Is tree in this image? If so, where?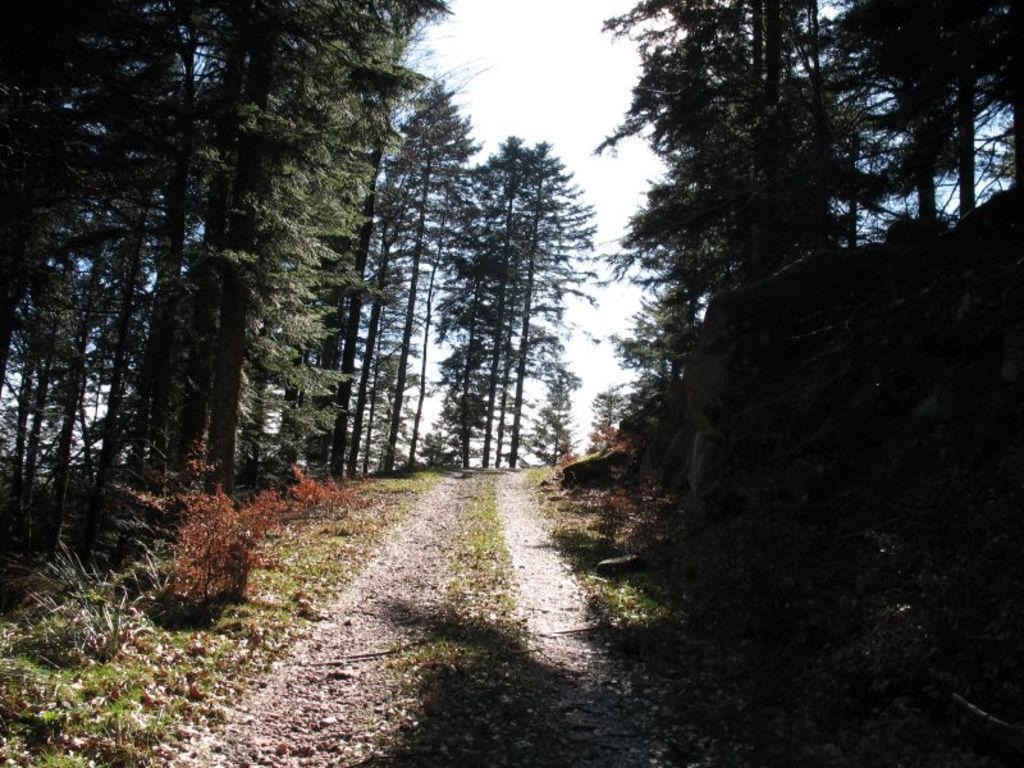
Yes, at bbox=[835, 0, 943, 224].
